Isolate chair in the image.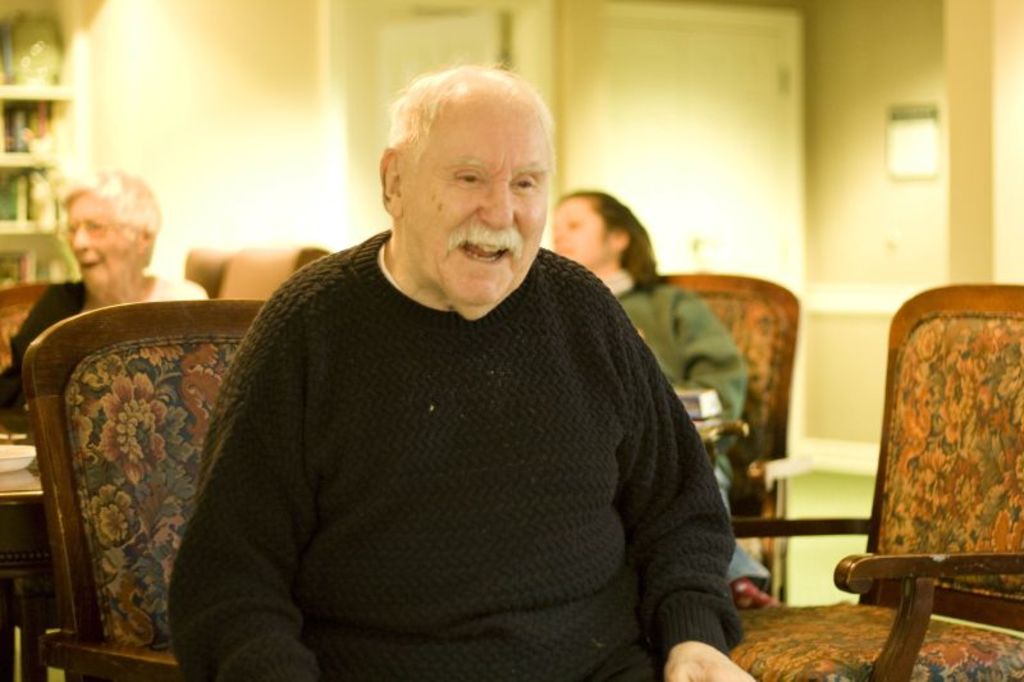
Isolated region: box(736, 288, 1023, 681).
